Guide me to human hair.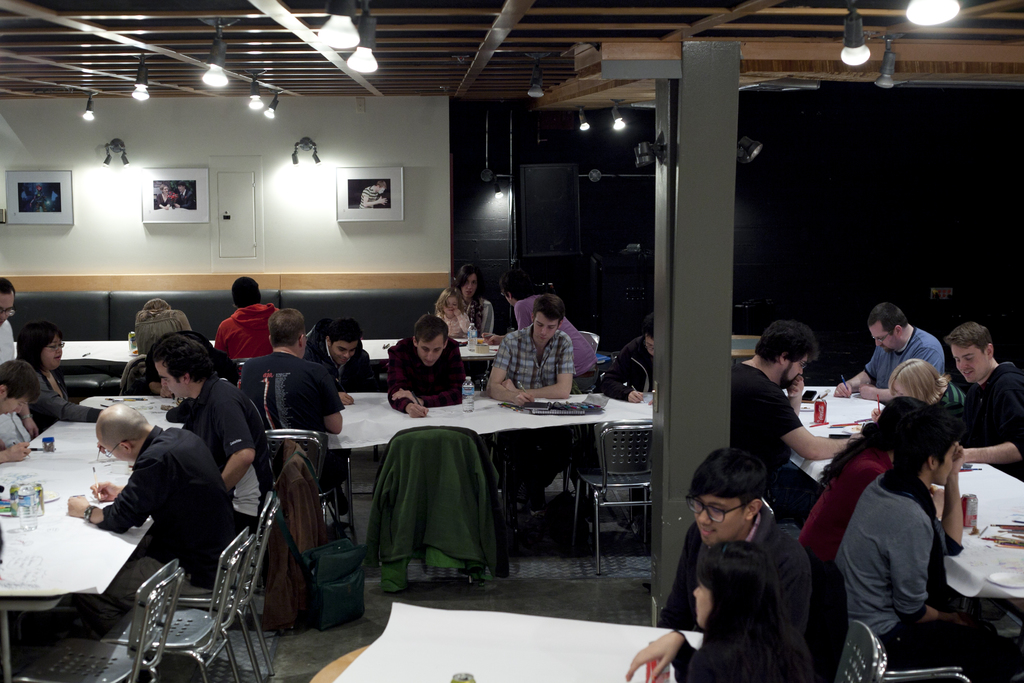
Guidance: [left=413, top=313, right=449, bottom=348].
